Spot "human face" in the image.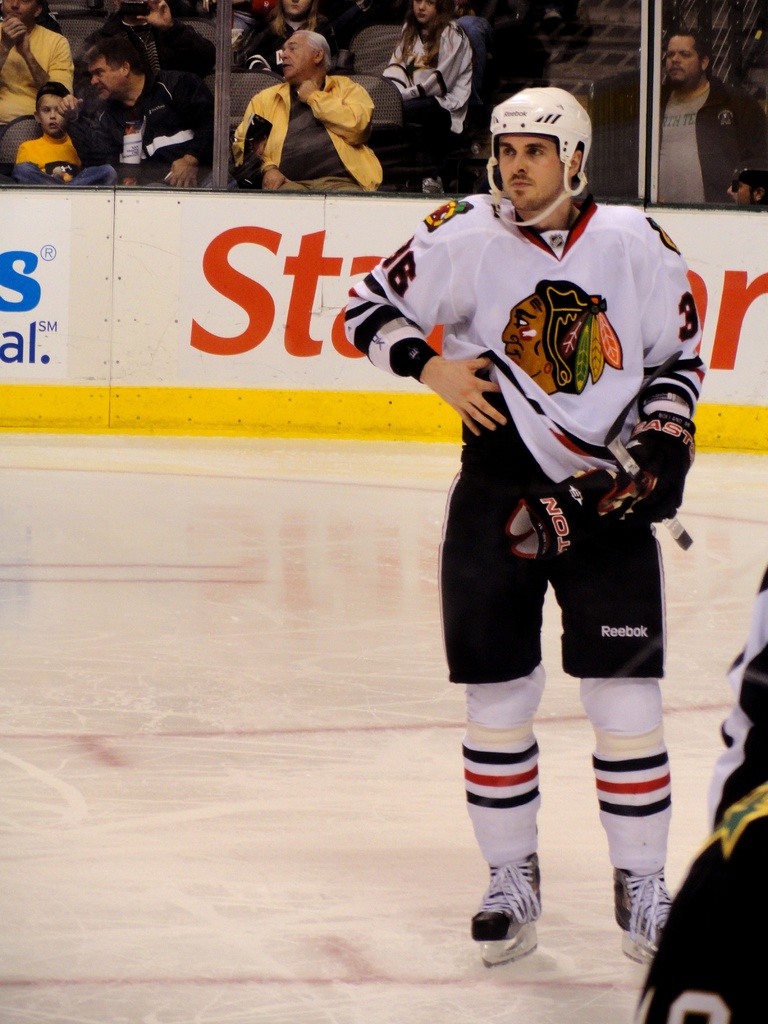
"human face" found at box=[726, 180, 750, 204].
